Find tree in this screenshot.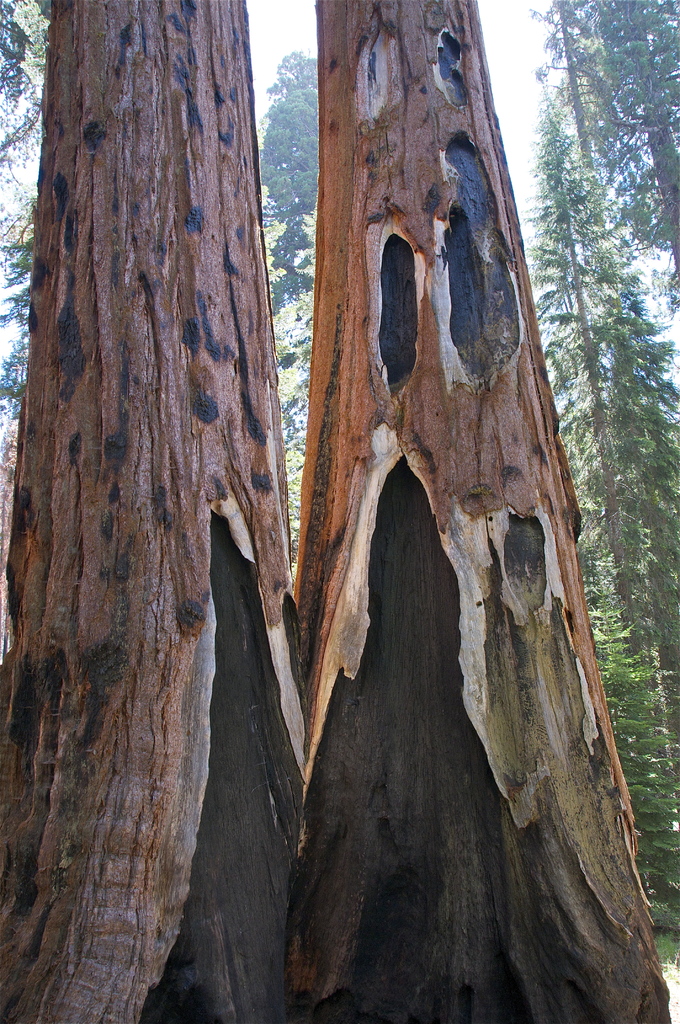
The bounding box for tree is [259,52,321,586].
